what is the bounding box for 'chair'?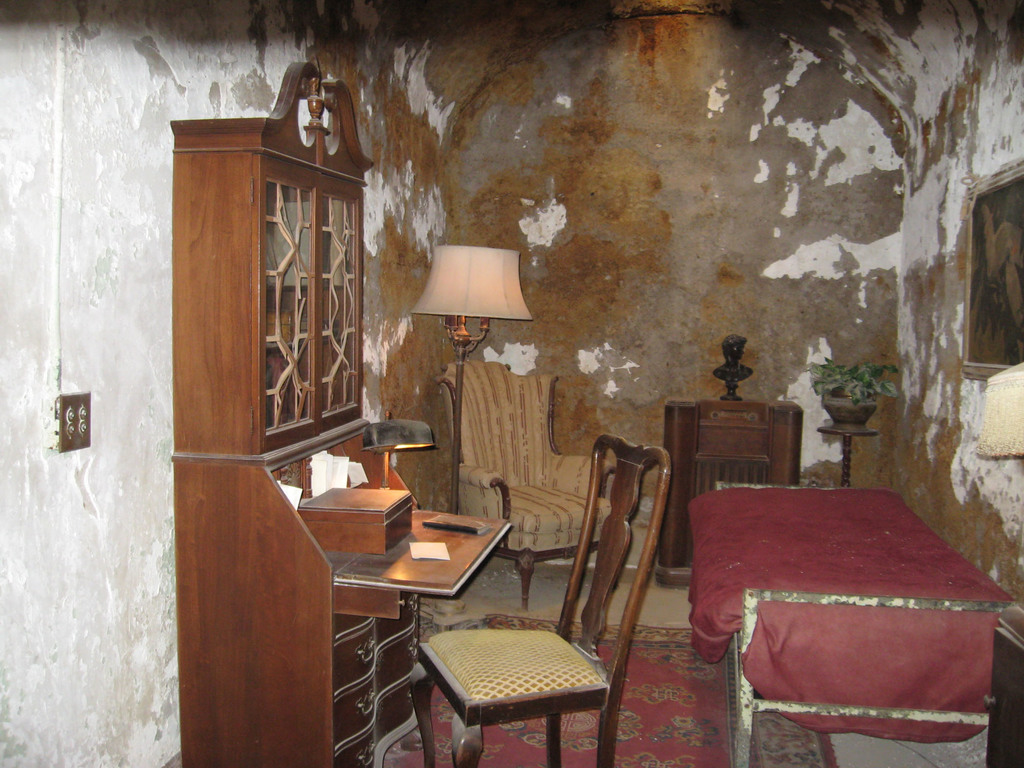
box(408, 465, 662, 767).
